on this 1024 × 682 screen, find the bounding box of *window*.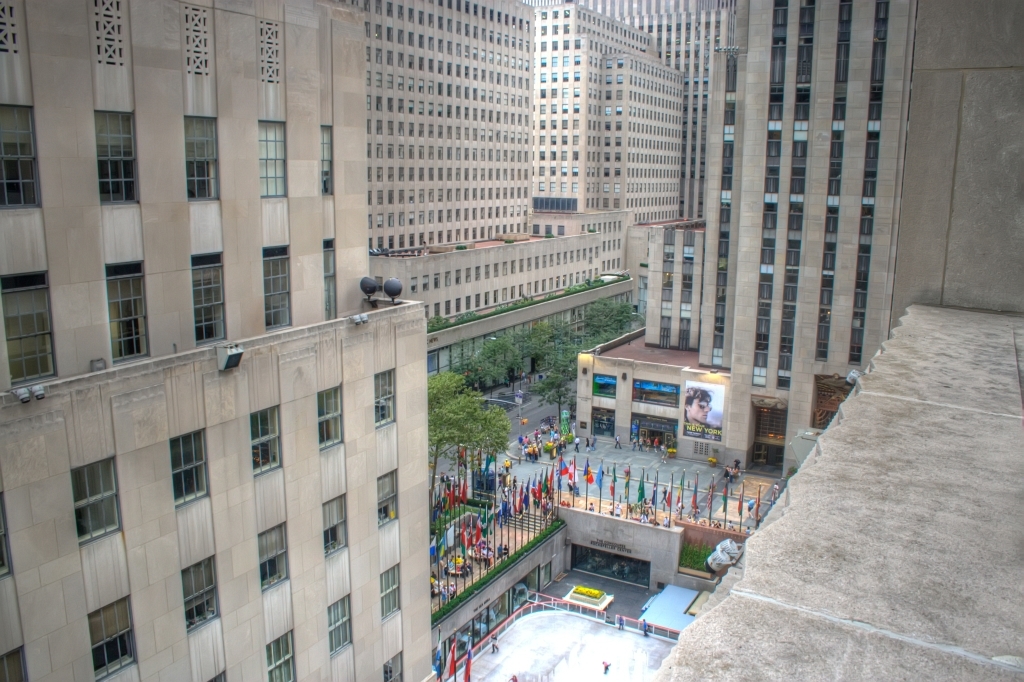
Bounding box: <bbox>253, 525, 291, 593</bbox>.
